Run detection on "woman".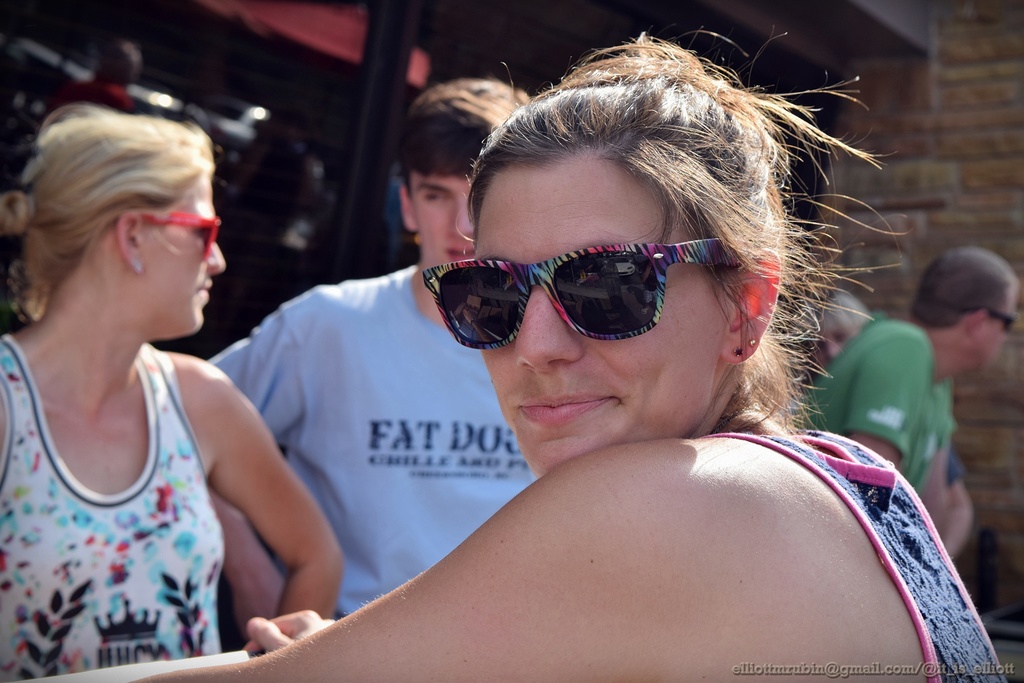
Result: <bbox>0, 84, 323, 657</bbox>.
